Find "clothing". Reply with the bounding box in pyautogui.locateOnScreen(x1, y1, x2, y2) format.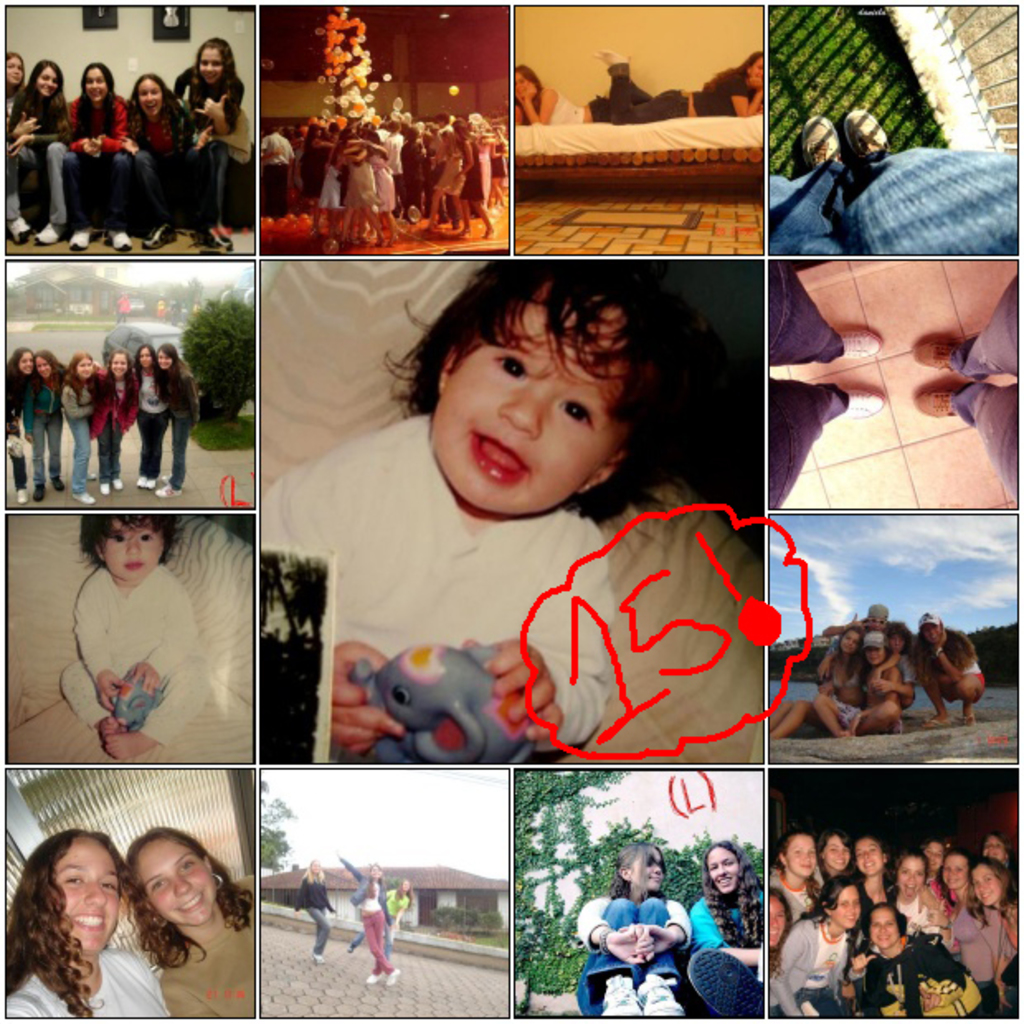
pyautogui.locateOnScreen(770, 259, 849, 509).
